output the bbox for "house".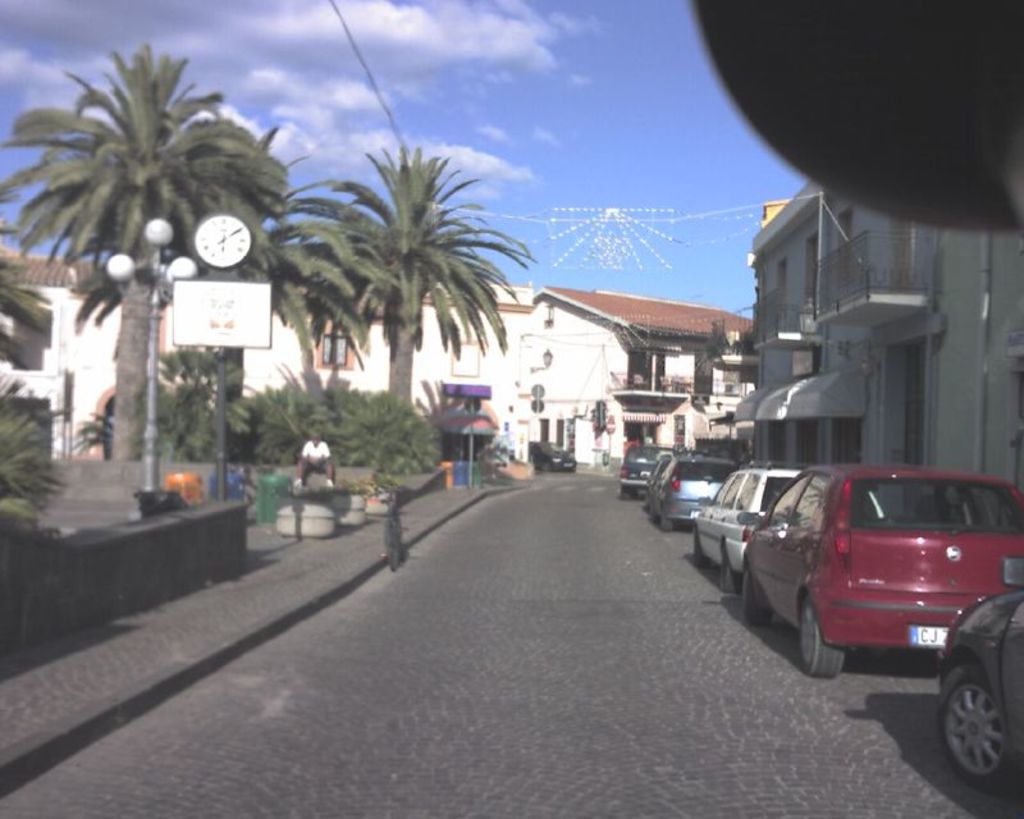
Rect(727, 170, 1023, 495).
